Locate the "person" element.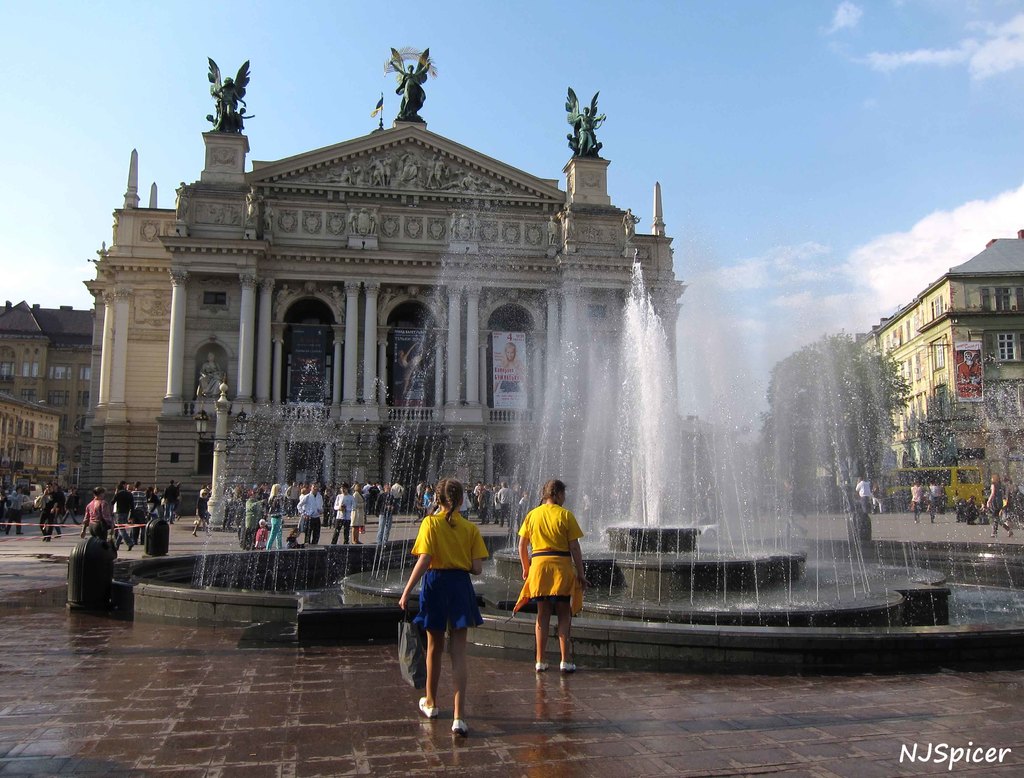
Element bbox: box(397, 474, 493, 738).
